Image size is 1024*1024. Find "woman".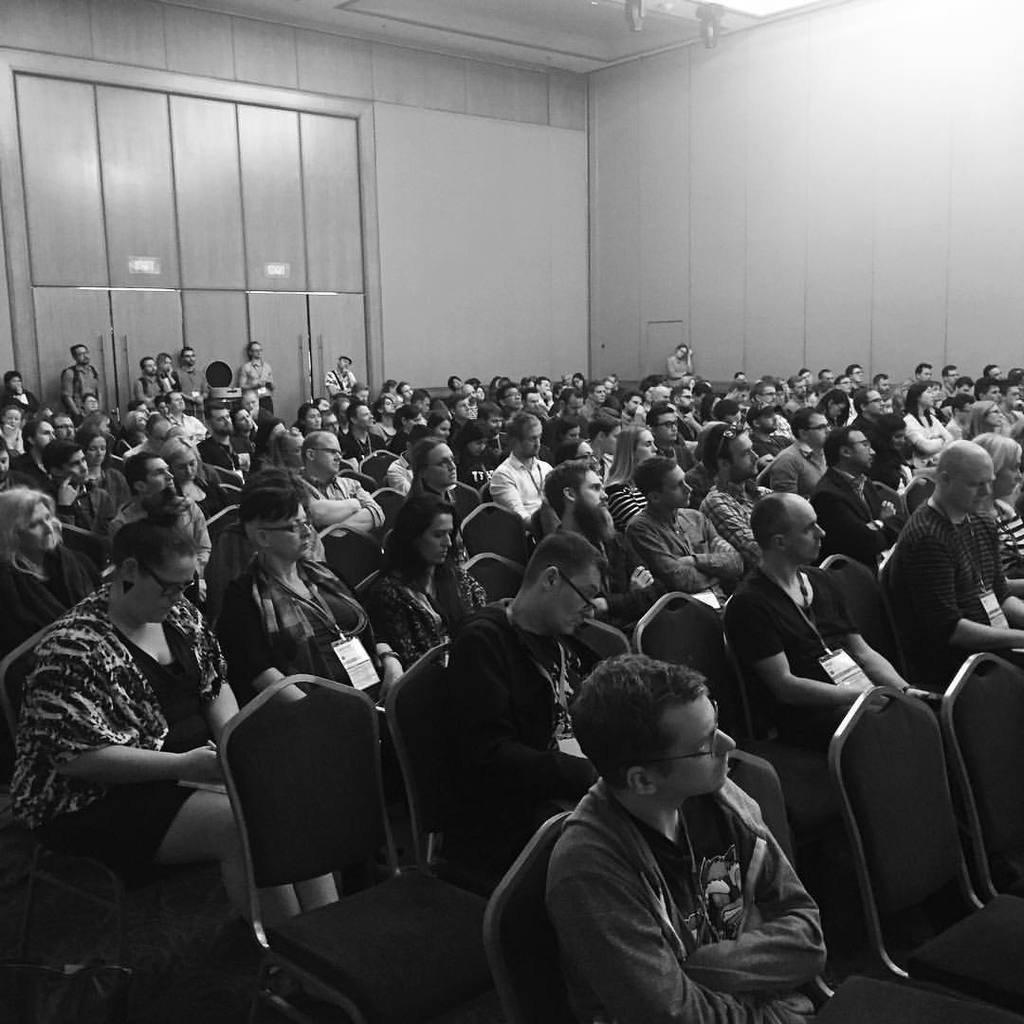
<region>603, 420, 656, 524</region>.
